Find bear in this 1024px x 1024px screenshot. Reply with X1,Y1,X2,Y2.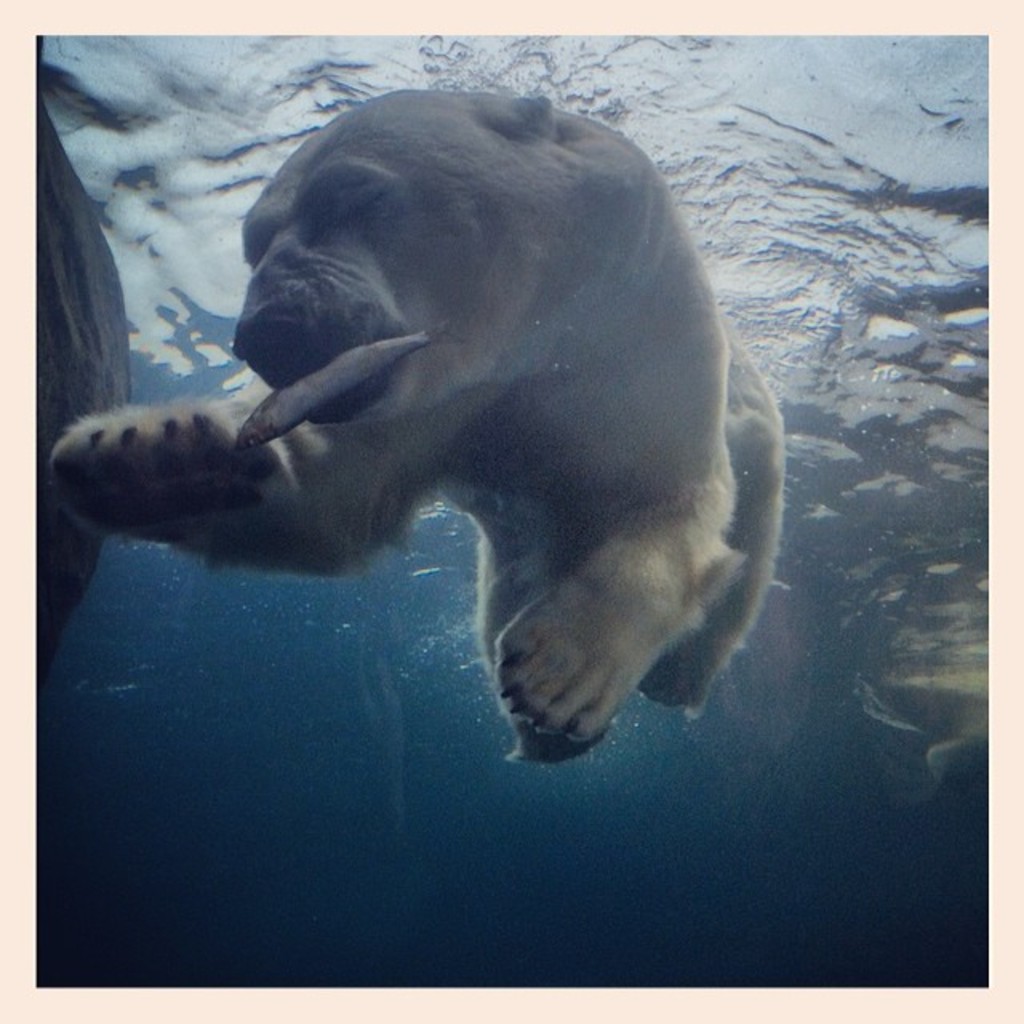
50,88,787,758.
